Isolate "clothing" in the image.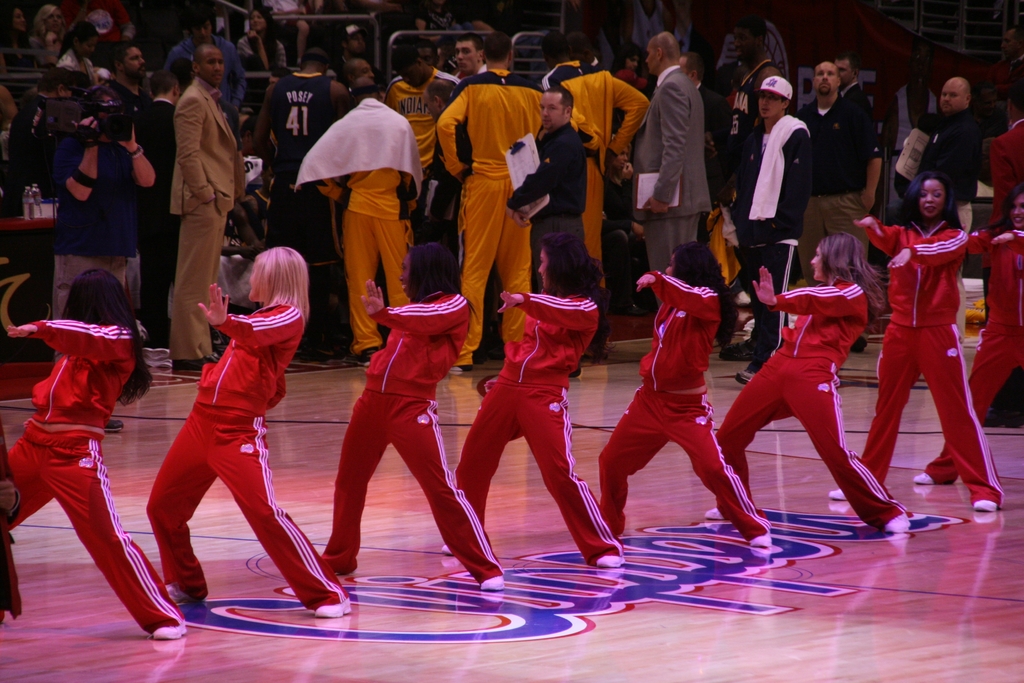
Isolated region: Rect(279, 90, 422, 346).
